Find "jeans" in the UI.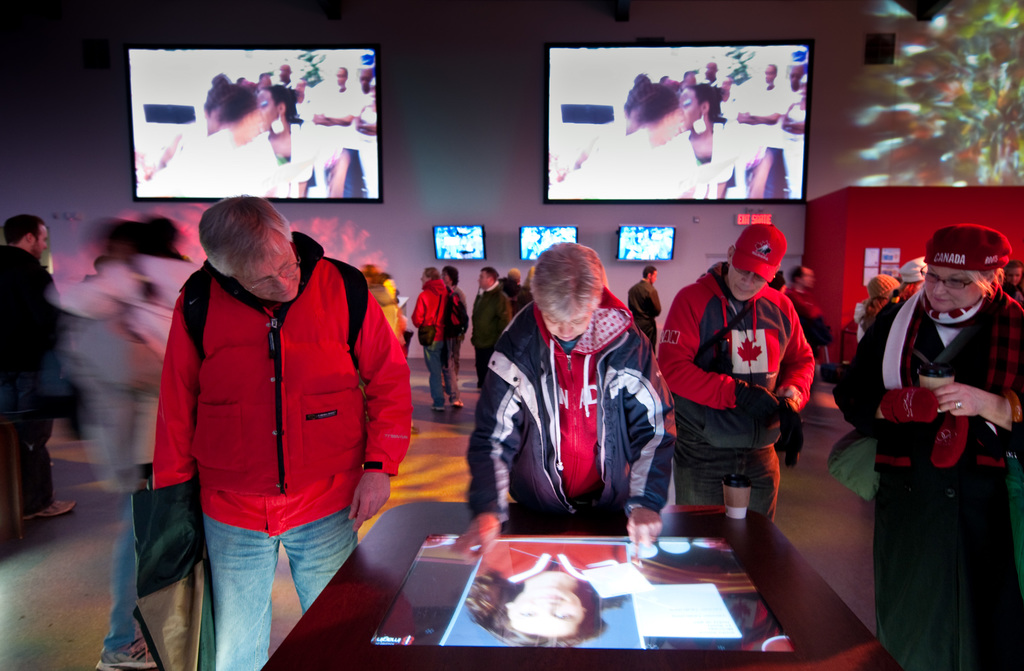
UI element at <region>99, 497, 142, 651</region>.
